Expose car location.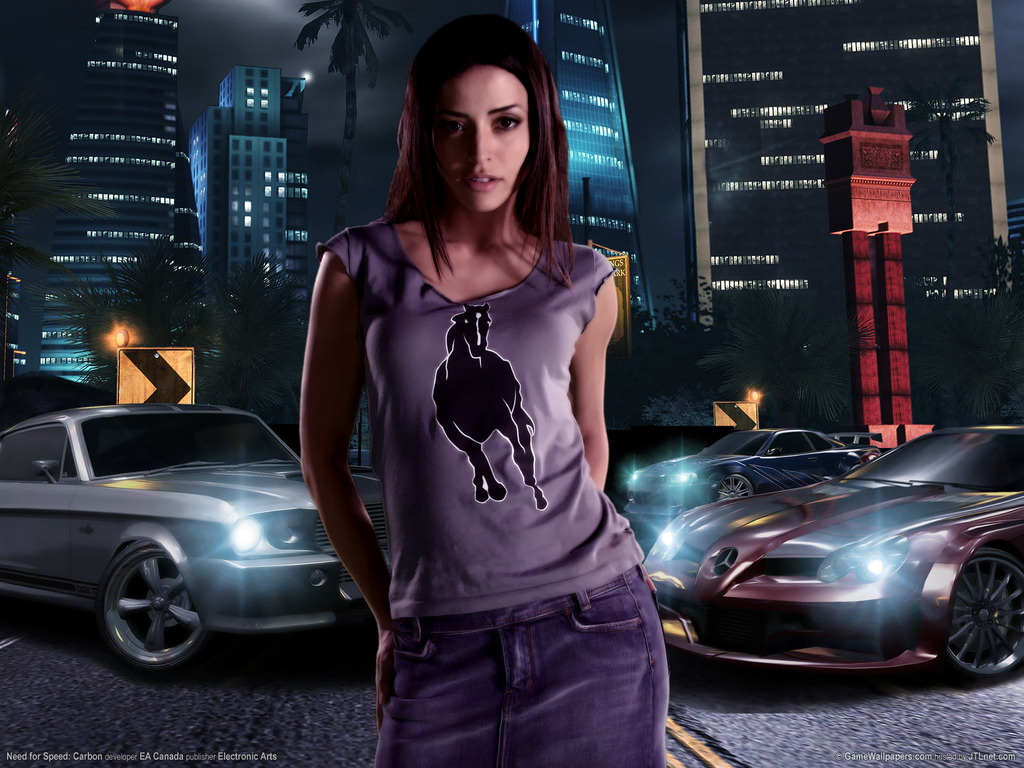
Exposed at x1=628, y1=428, x2=877, y2=527.
